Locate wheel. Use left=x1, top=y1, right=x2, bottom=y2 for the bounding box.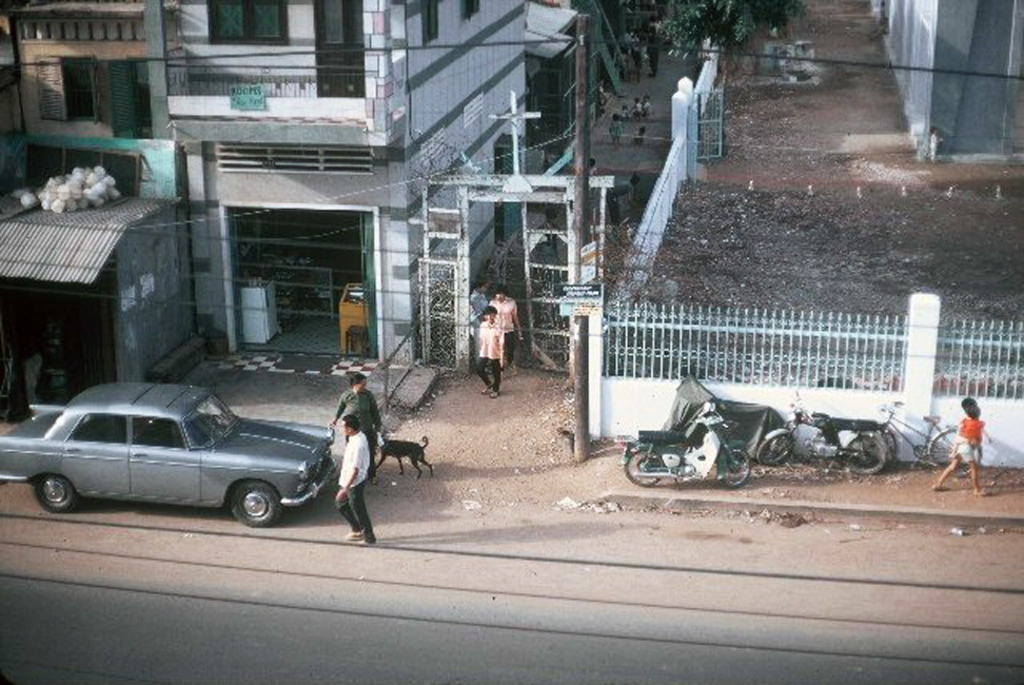
left=843, top=434, right=893, bottom=478.
